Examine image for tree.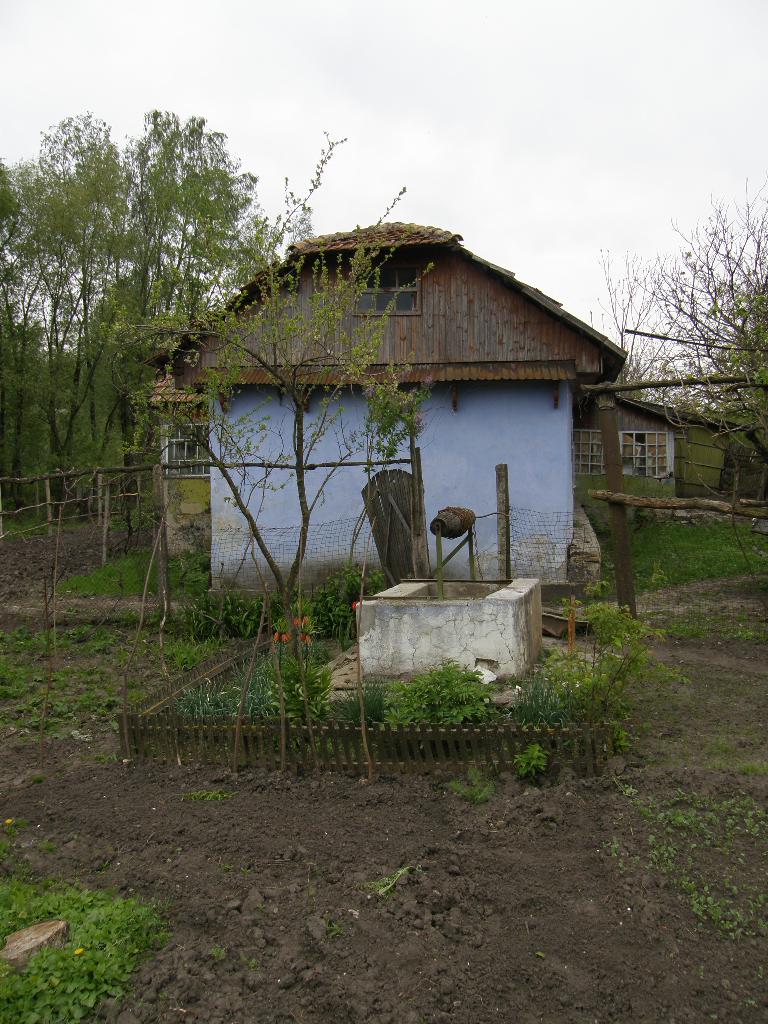
Examination result: bbox=(596, 175, 767, 509).
